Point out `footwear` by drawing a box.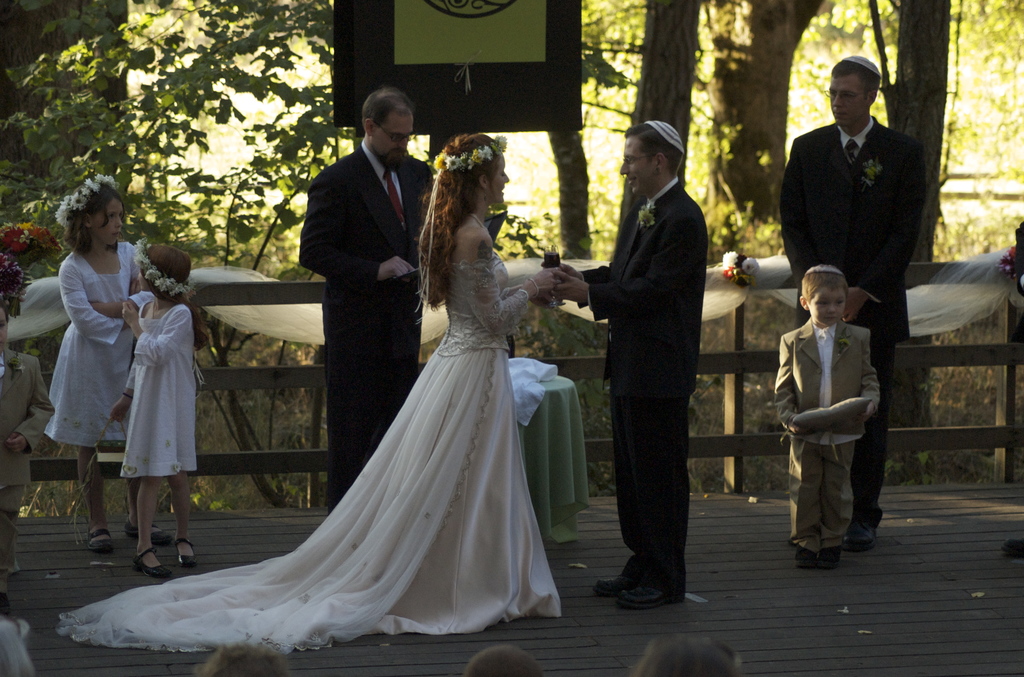
x1=611, y1=578, x2=689, y2=617.
